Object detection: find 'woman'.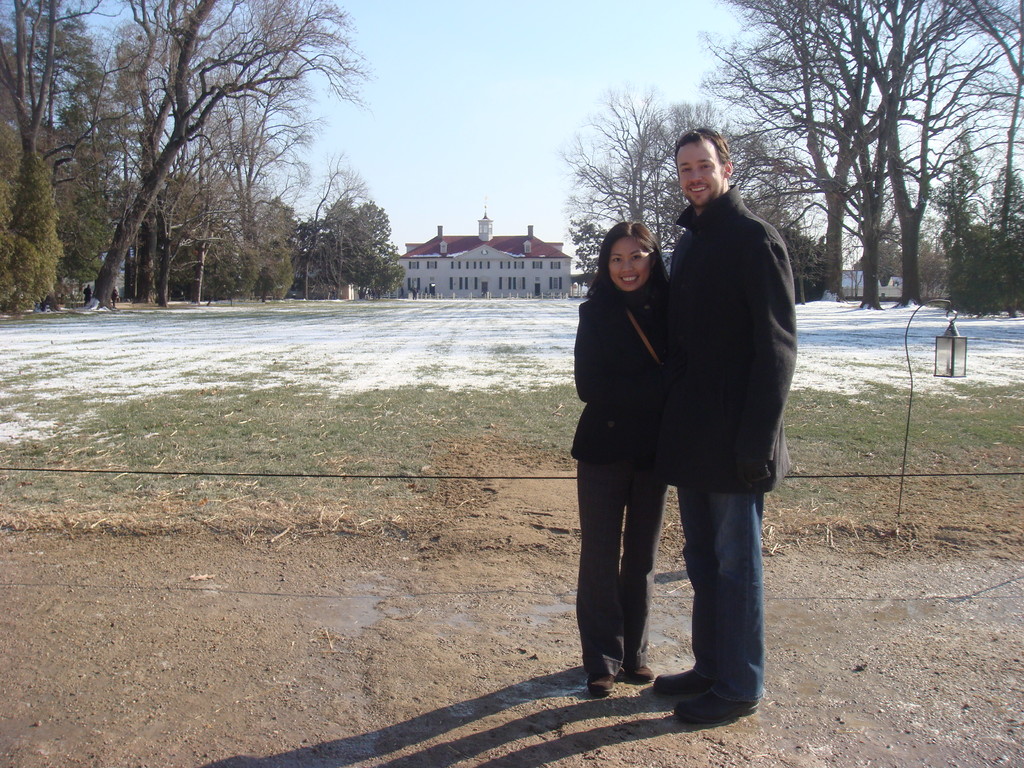
Rect(573, 210, 696, 623).
